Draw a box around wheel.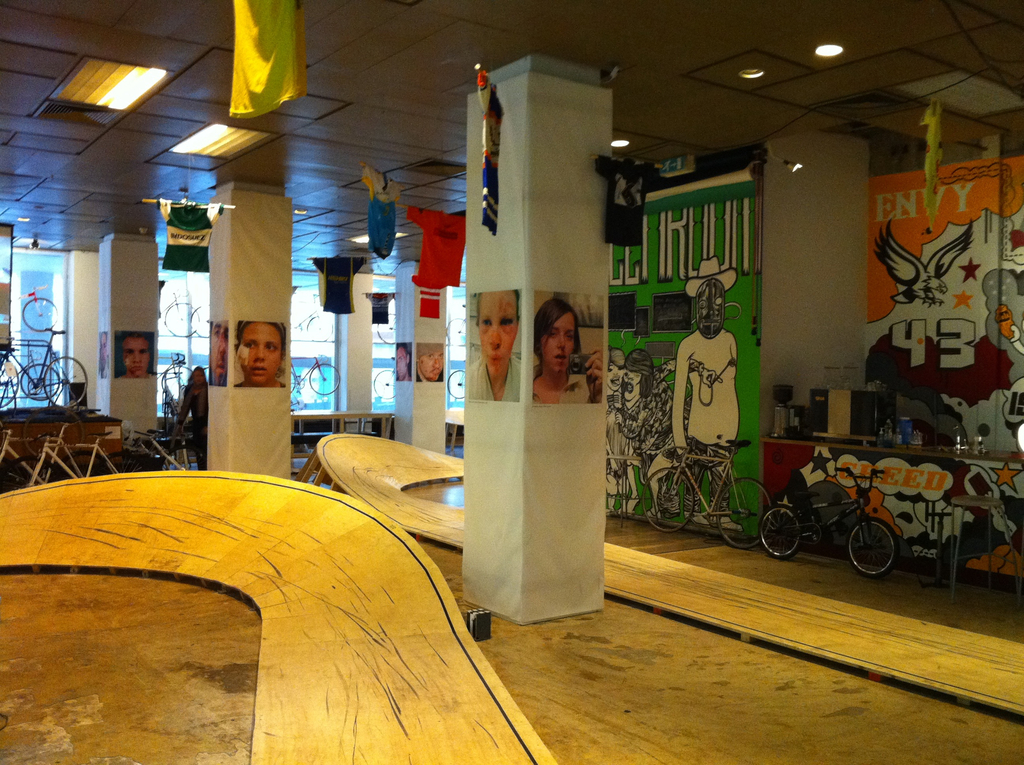
(376,308,395,345).
